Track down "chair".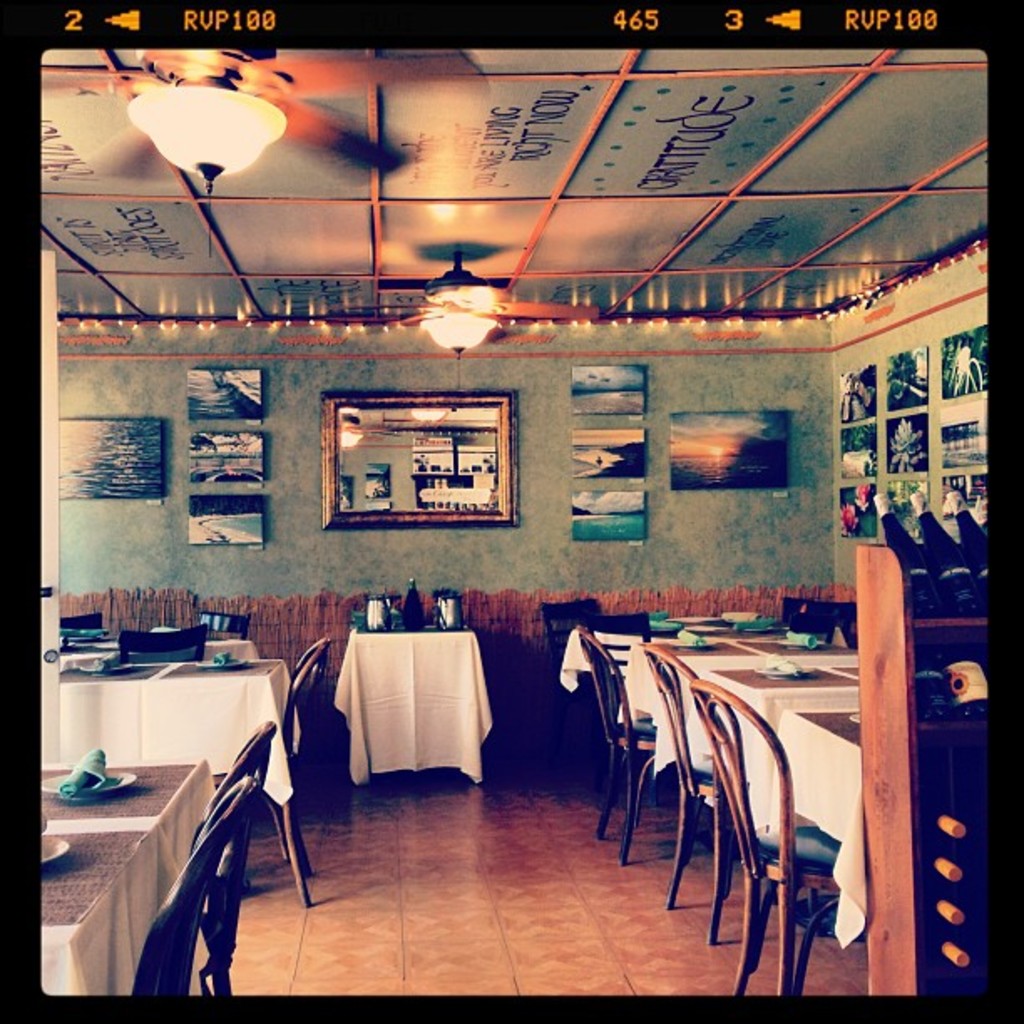
Tracked to [197, 714, 274, 997].
